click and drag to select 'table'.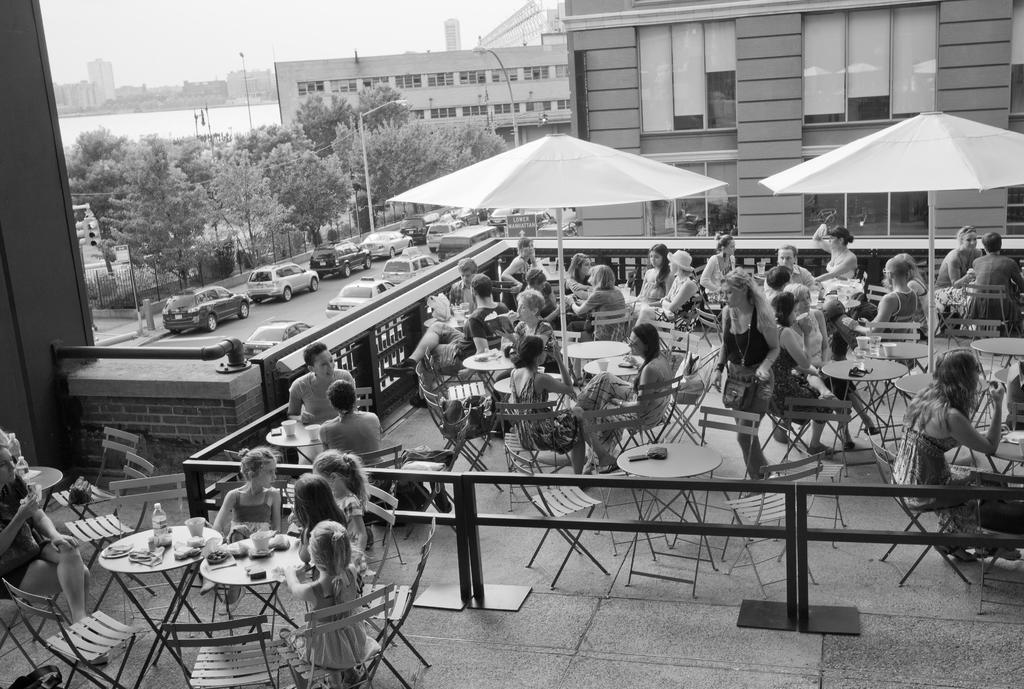
Selection: (x1=988, y1=432, x2=1023, y2=480).
